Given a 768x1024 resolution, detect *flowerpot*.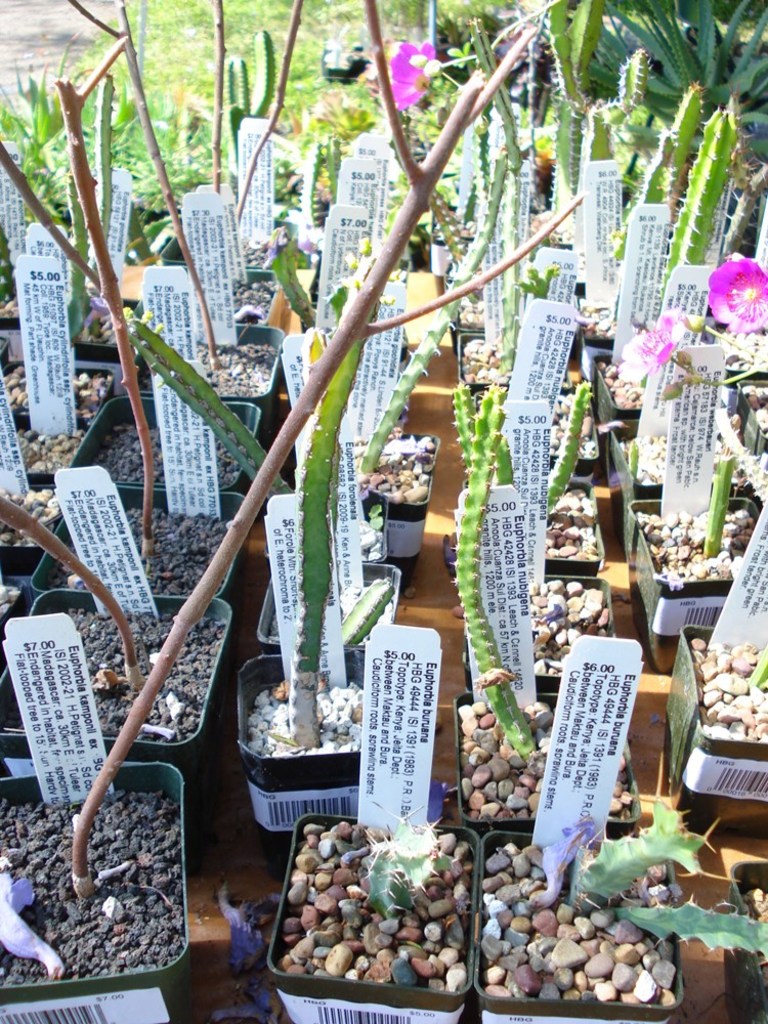
[left=465, top=575, right=614, bottom=694].
